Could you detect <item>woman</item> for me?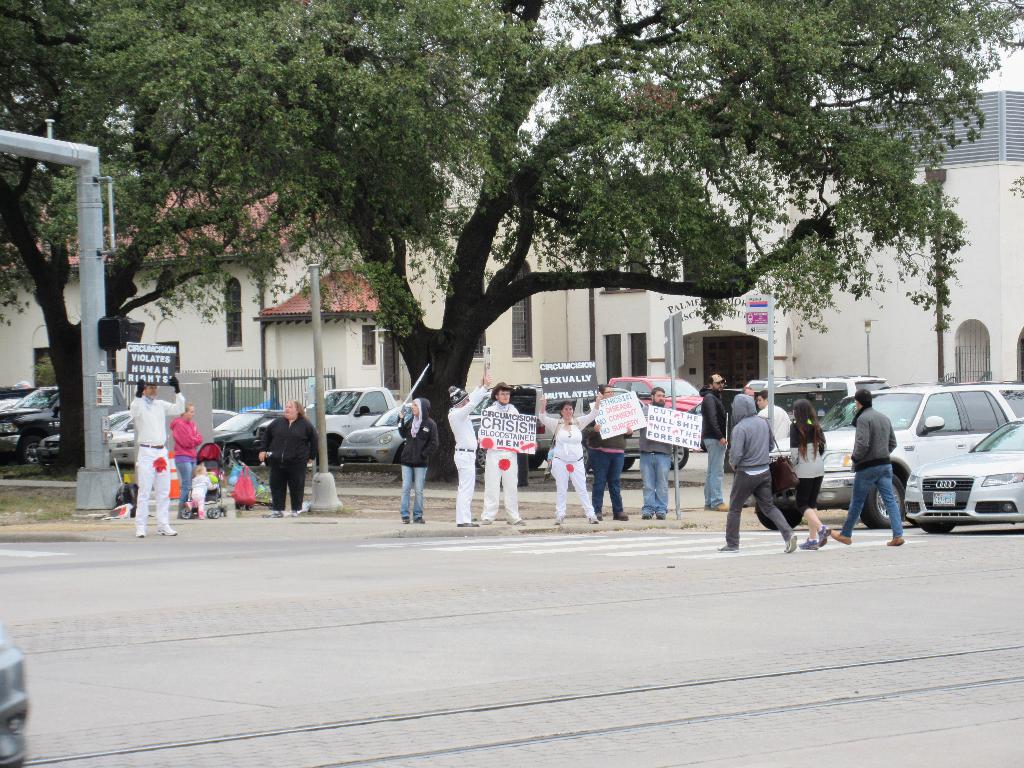
Detection result: select_region(257, 397, 323, 524).
